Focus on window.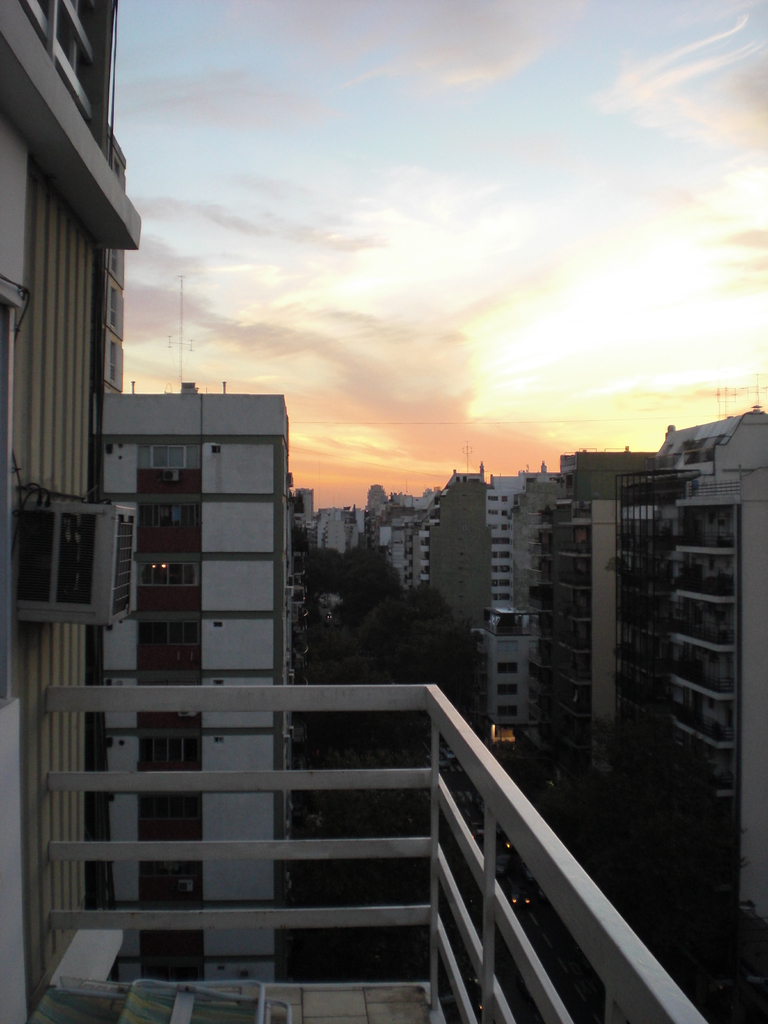
Focused at x1=489, y1=507, x2=496, y2=515.
